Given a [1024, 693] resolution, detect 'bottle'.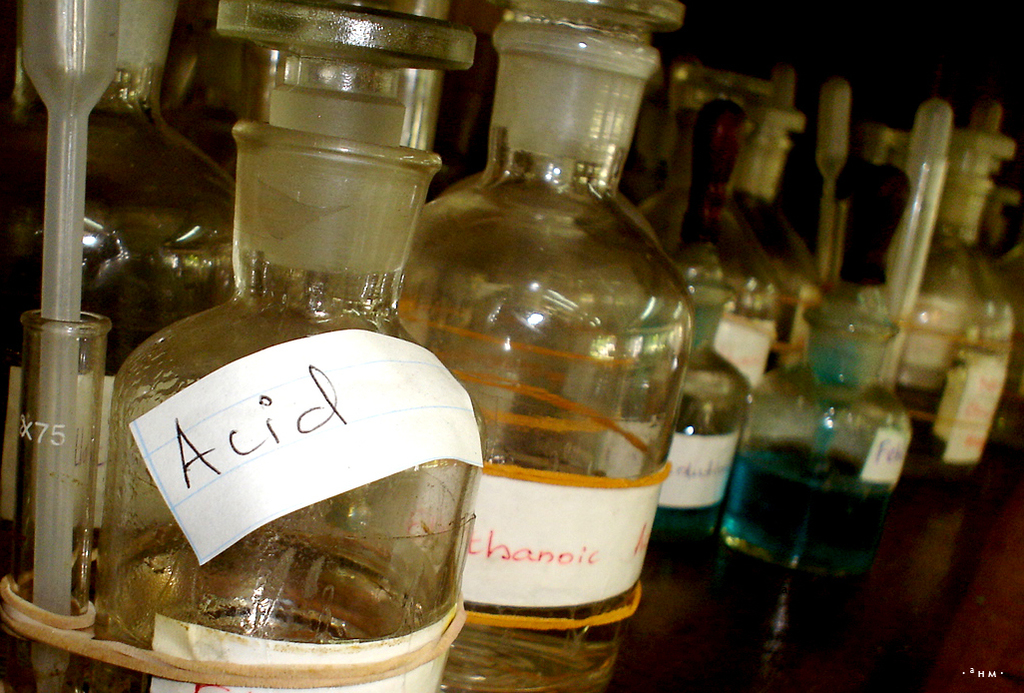
BBox(623, 59, 775, 555).
